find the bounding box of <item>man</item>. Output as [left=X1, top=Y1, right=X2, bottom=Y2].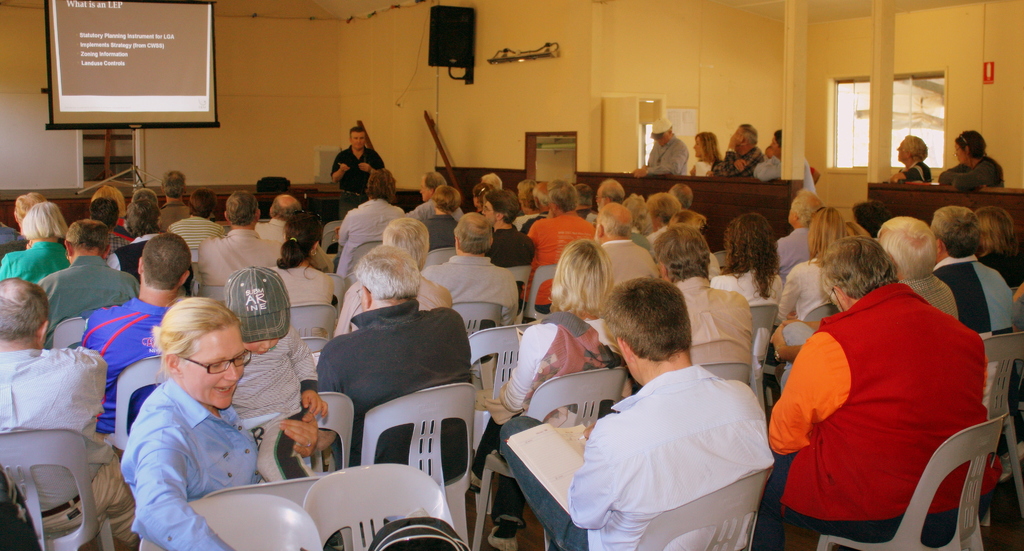
[left=886, top=129, right=934, bottom=188].
